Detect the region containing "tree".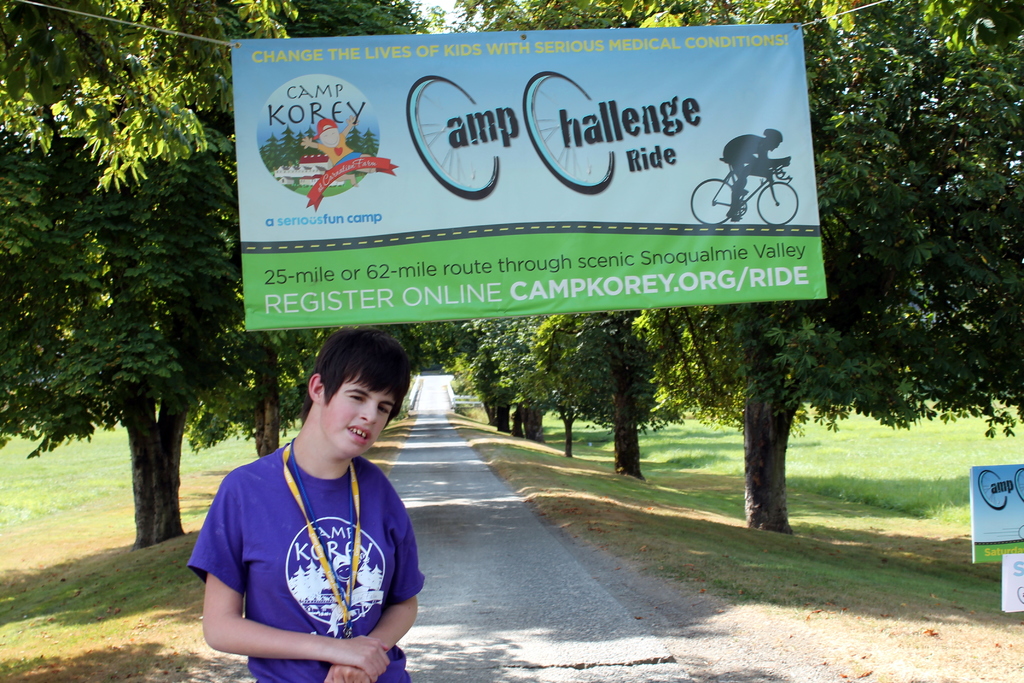
x1=0, y1=0, x2=435, y2=547.
